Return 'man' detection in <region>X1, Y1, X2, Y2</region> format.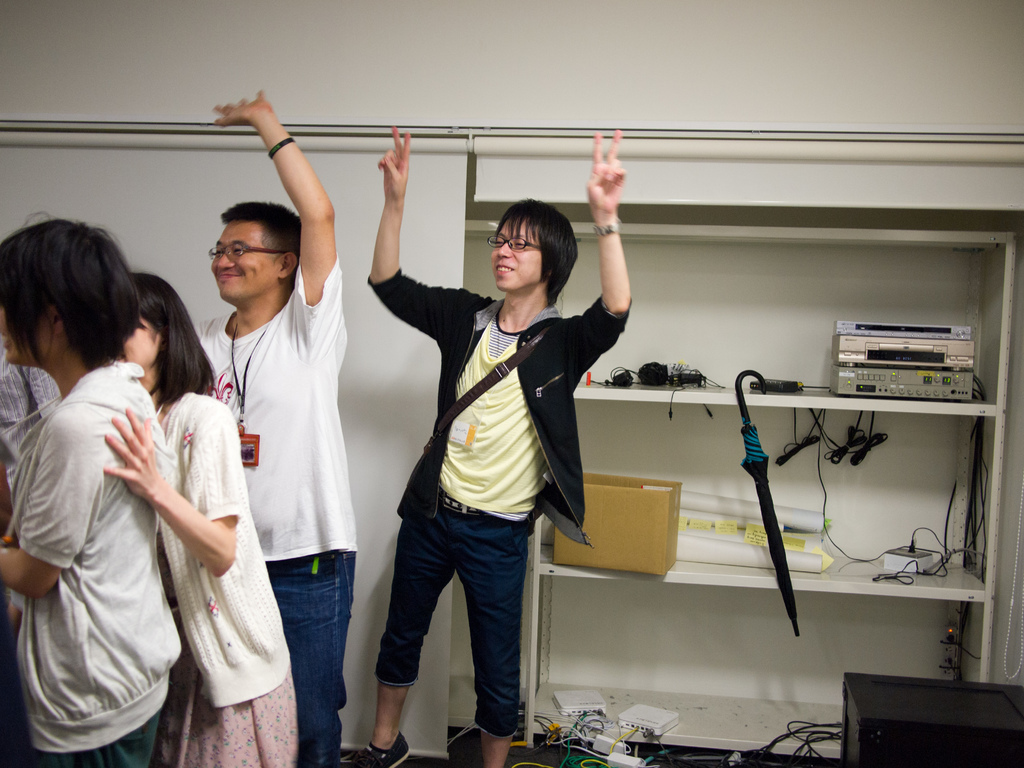
<region>196, 86, 358, 767</region>.
